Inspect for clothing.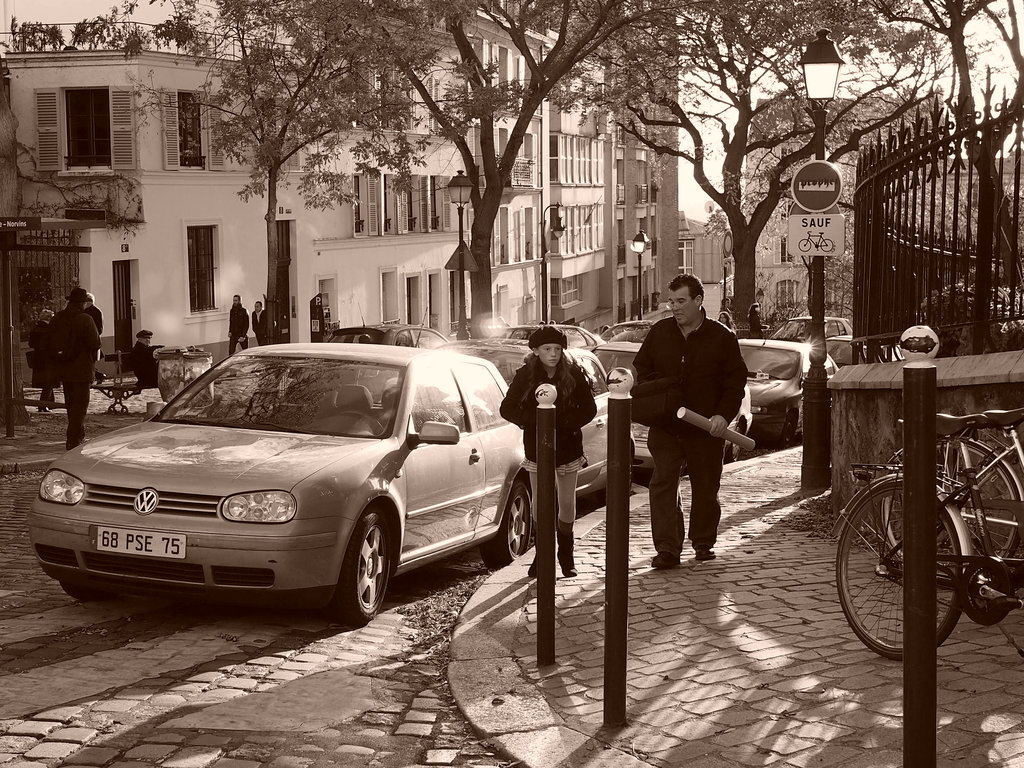
Inspection: 747,308,765,339.
